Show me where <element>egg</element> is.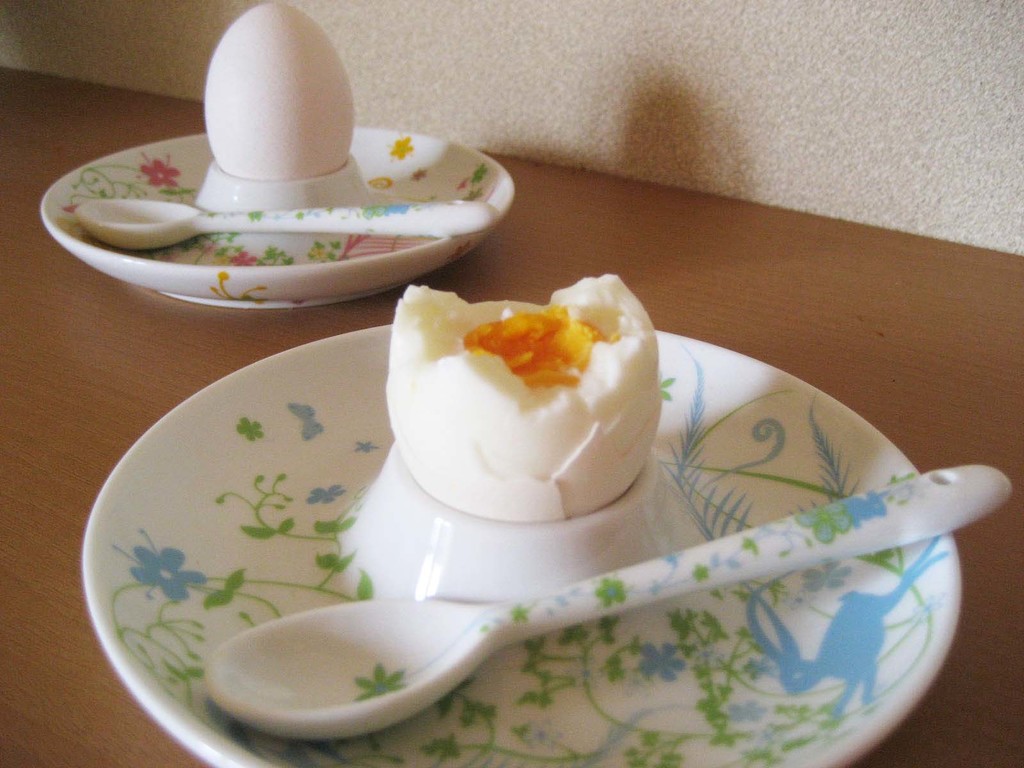
<element>egg</element> is at pyautogui.locateOnScreen(202, 0, 353, 180).
